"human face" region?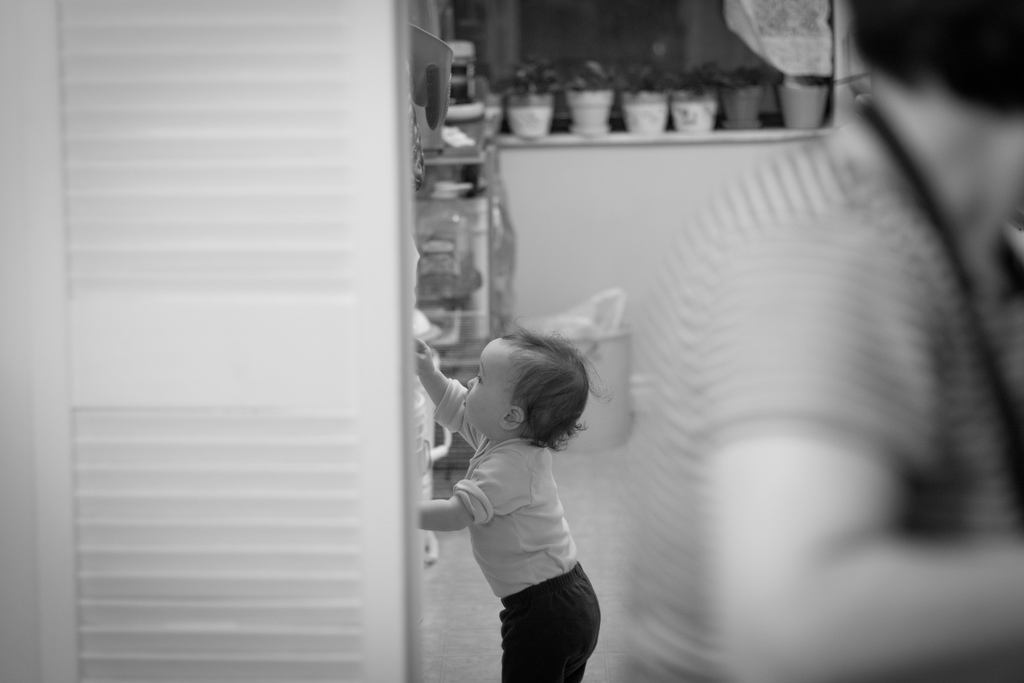
crop(462, 341, 513, 438)
